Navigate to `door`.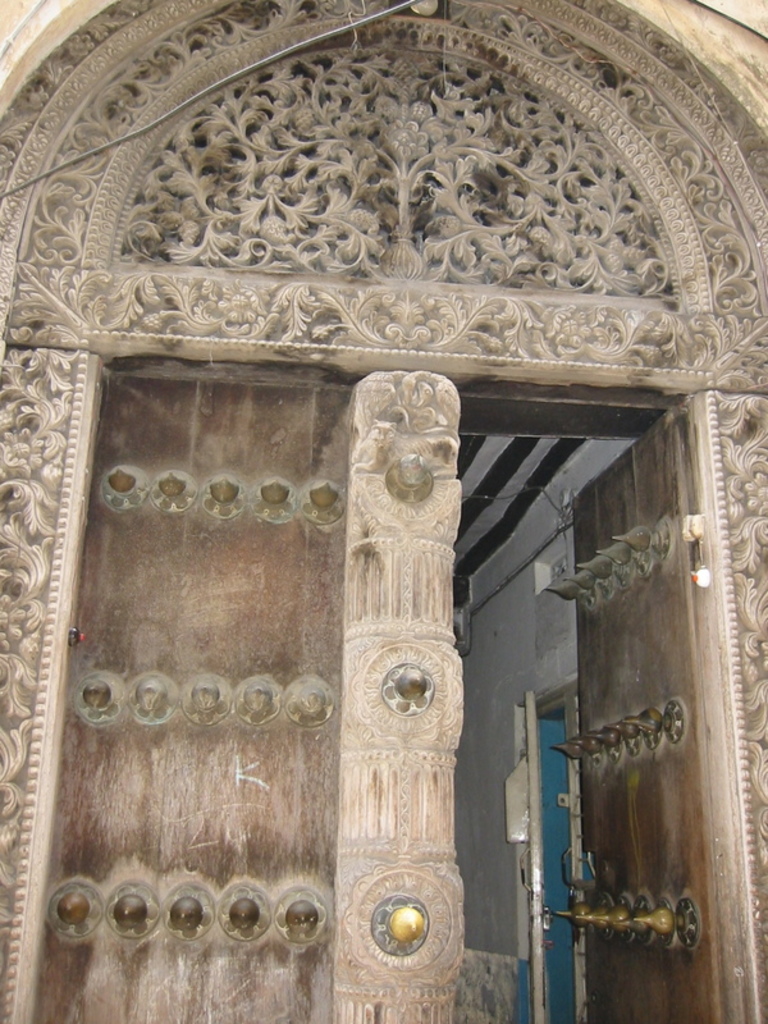
Navigation target: rect(527, 375, 719, 982).
